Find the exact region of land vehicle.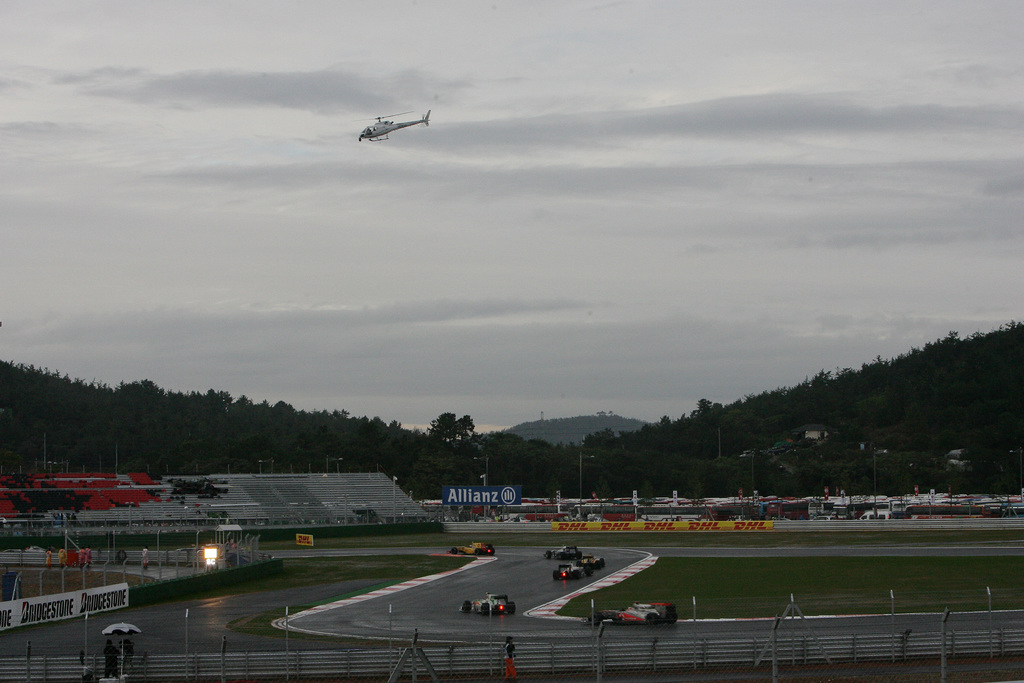
Exact region: {"left": 579, "top": 555, "right": 597, "bottom": 570}.
